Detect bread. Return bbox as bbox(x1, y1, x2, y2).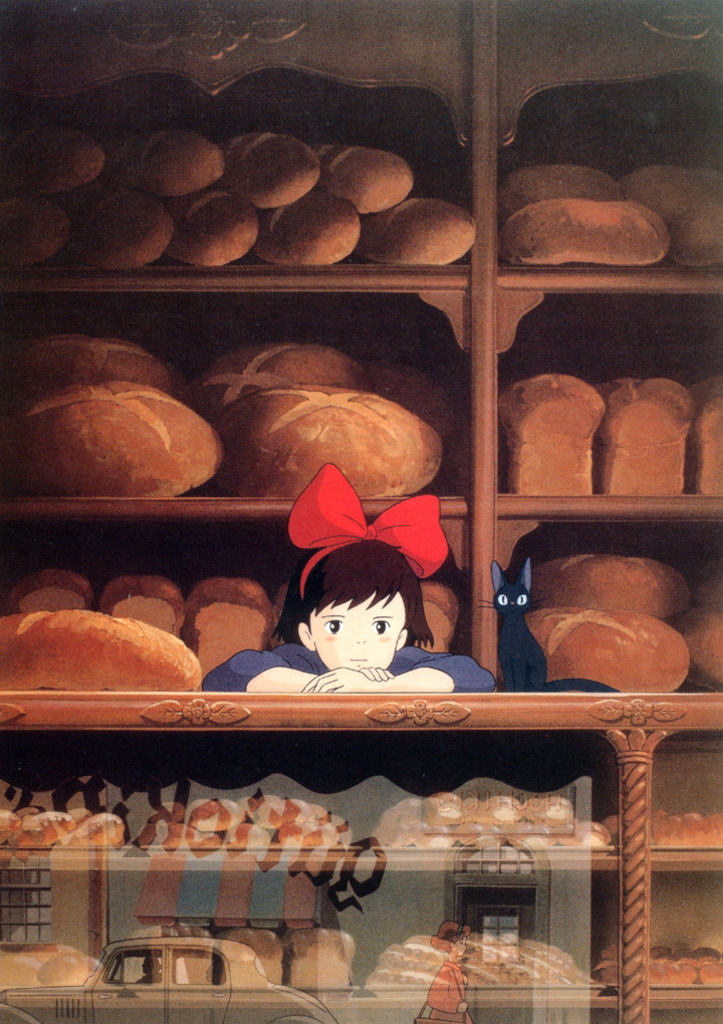
bbox(497, 195, 669, 264).
